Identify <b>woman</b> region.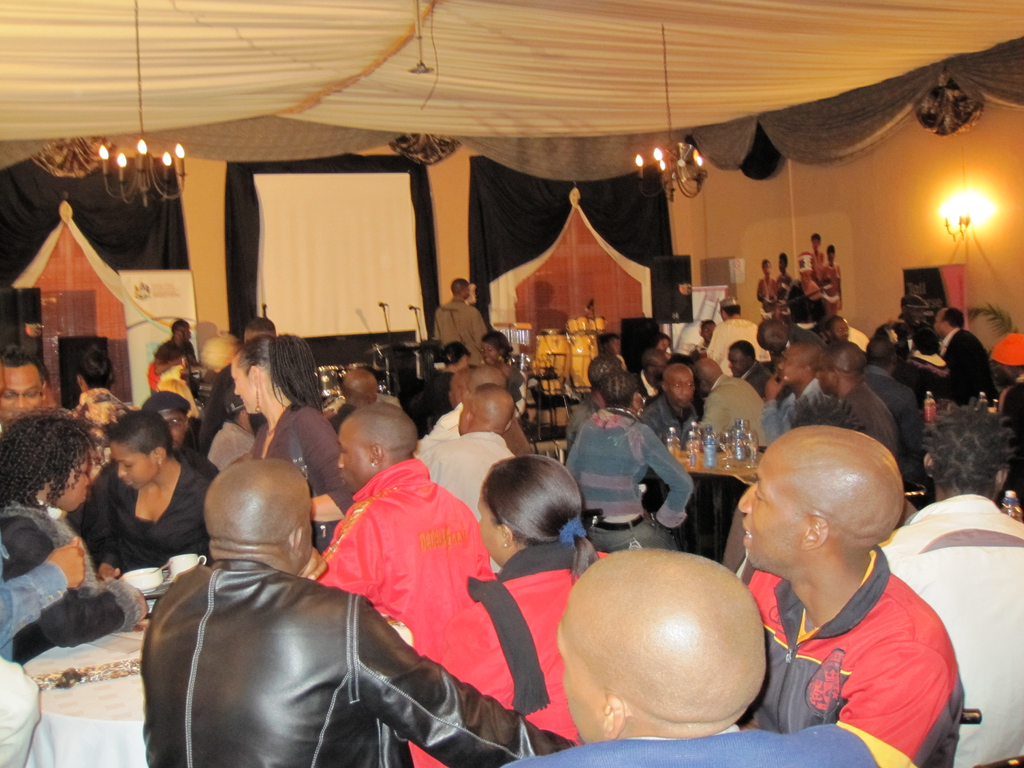
Region: [408,456,609,742].
